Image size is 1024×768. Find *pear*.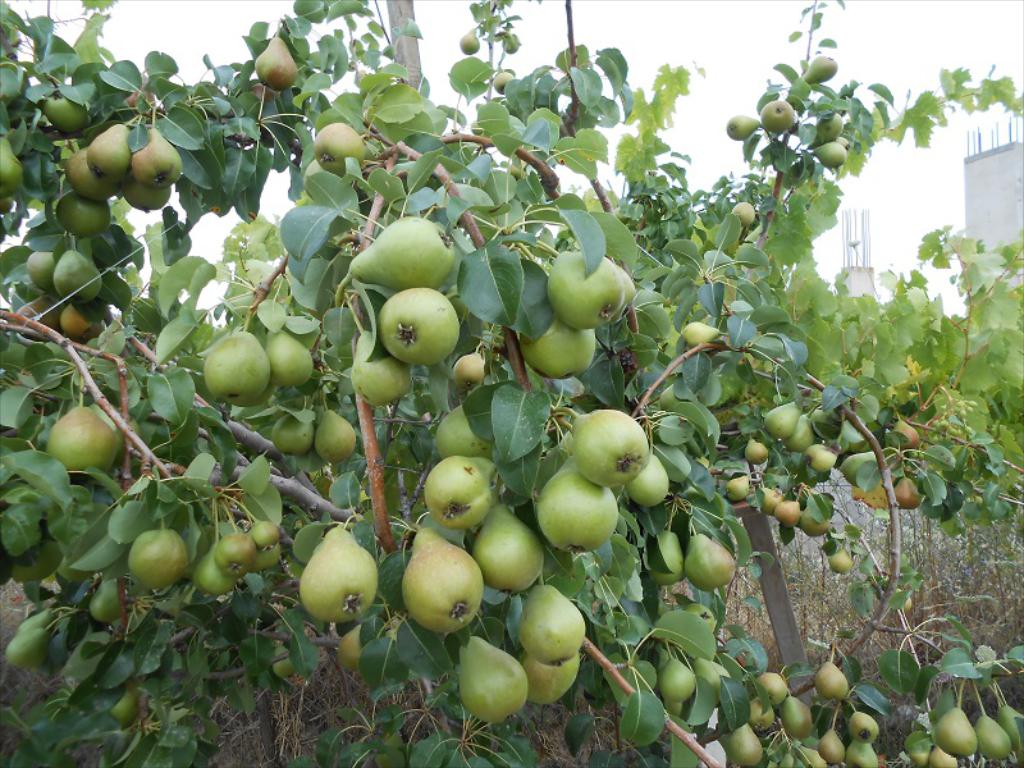
Rect(846, 710, 881, 744).
